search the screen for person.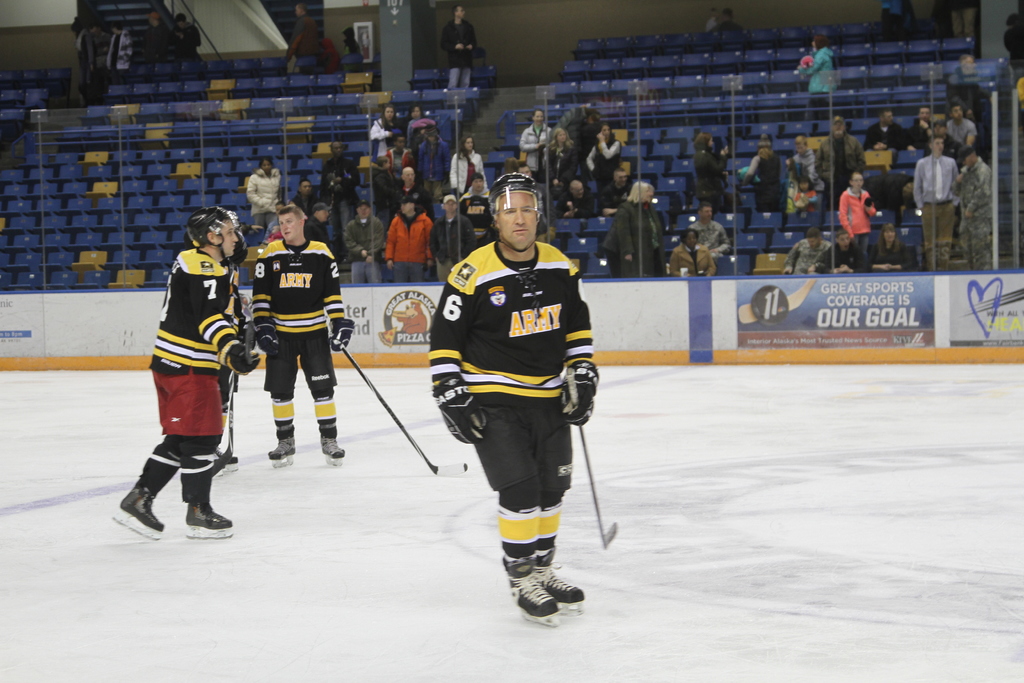
Found at rect(435, 194, 476, 277).
